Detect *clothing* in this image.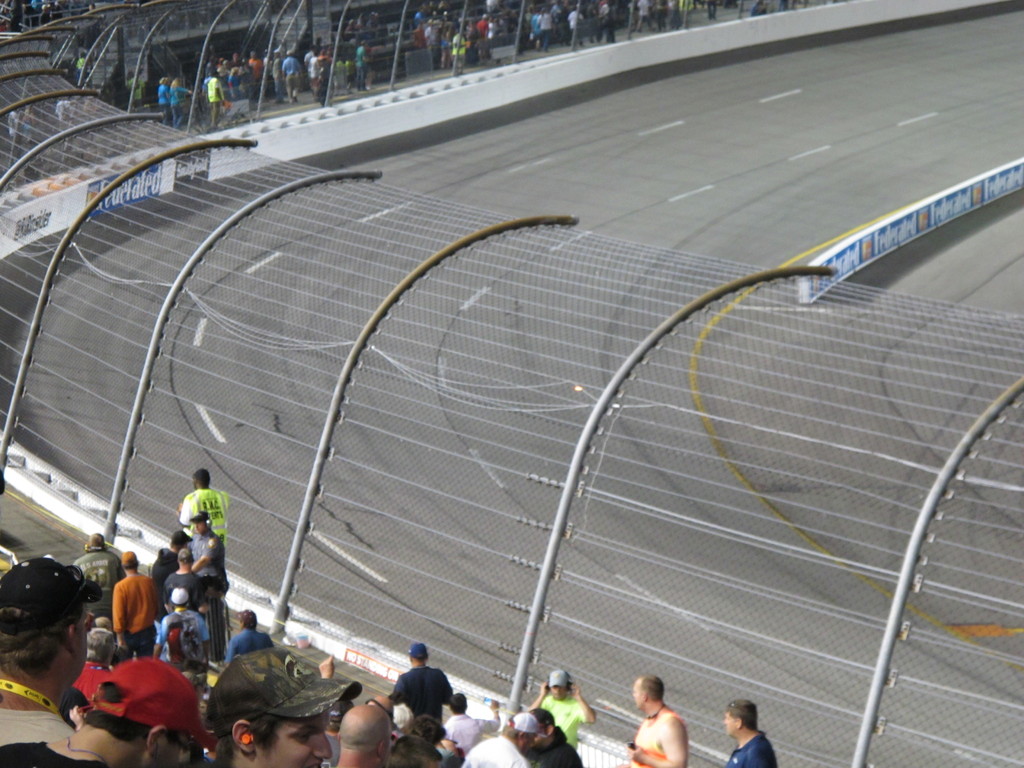
Detection: {"x1": 598, "y1": 4, "x2": 614, "y2": 45}.
